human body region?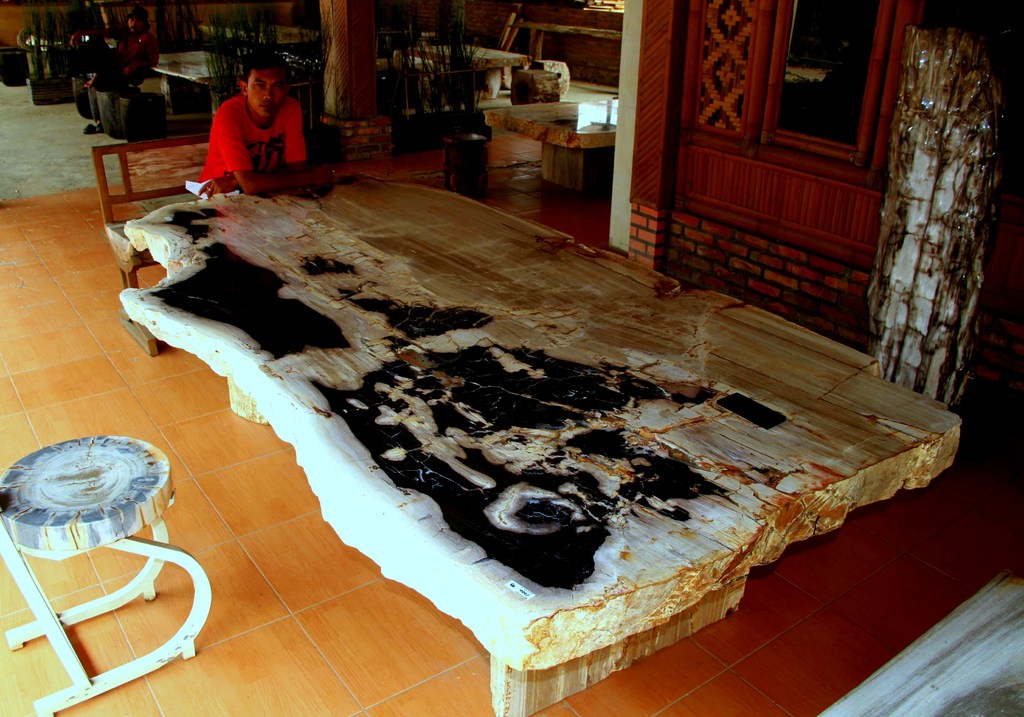
crop(192, 57, 319, 192)
